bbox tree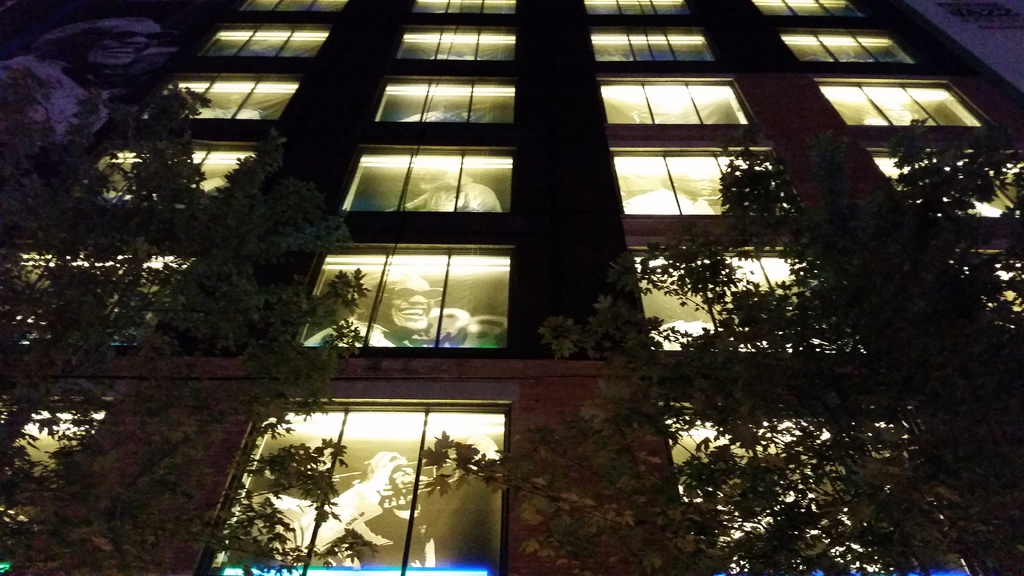
{"left": 0, "top": 81, "right": 375, "bottom": 575}
